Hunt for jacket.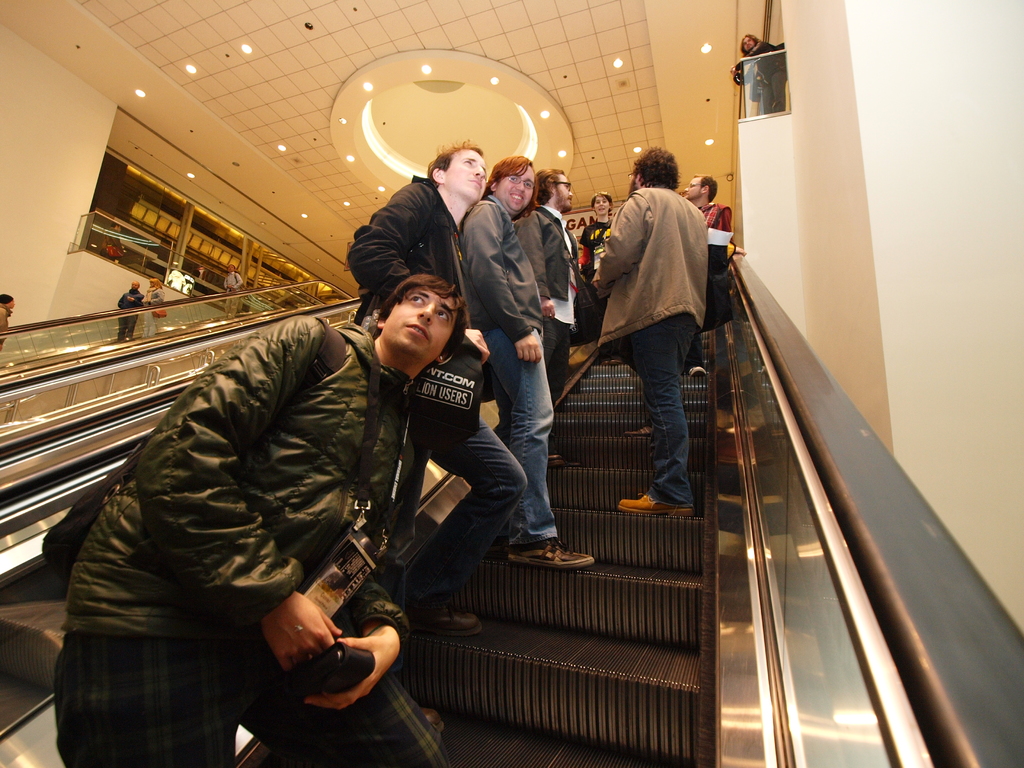
Hunted down at <bbox>344, 172, 473, 346</bbox>.
